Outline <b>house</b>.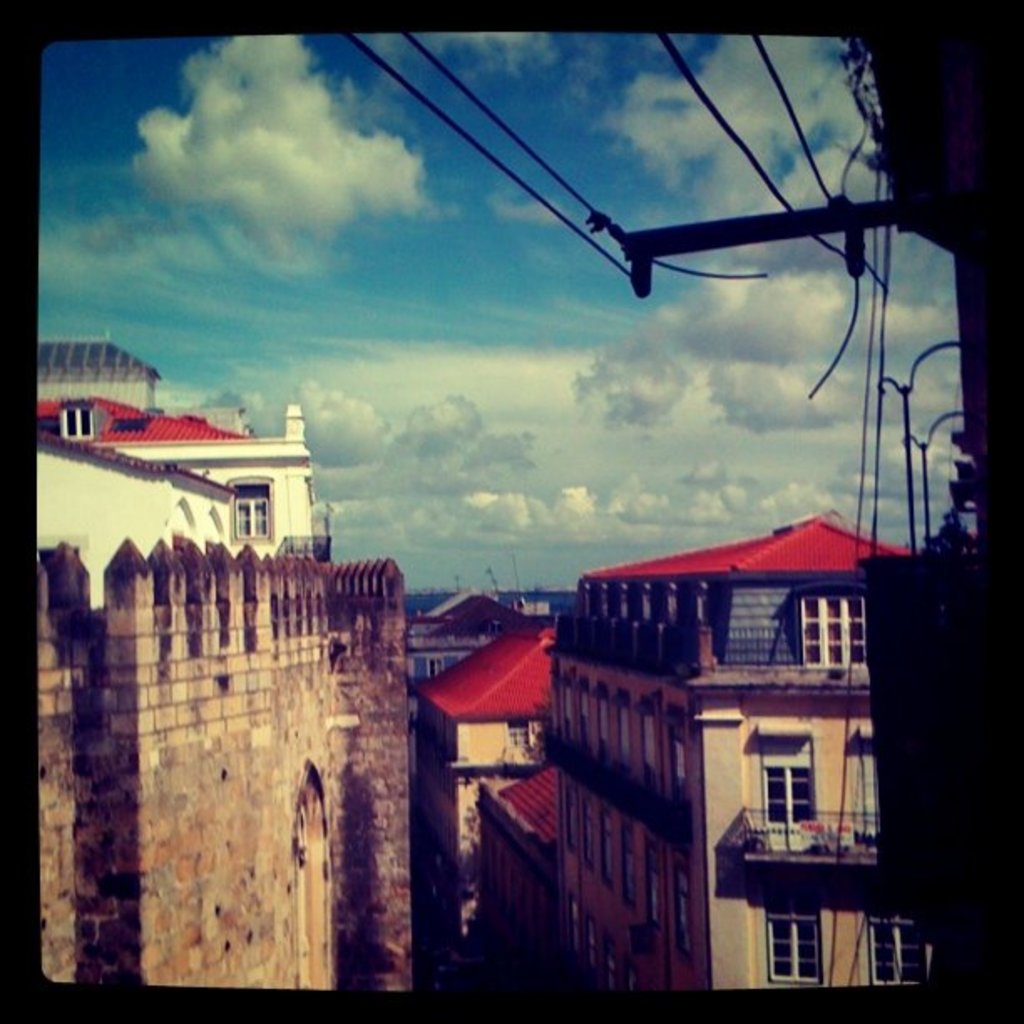
Outline: bbox=[42, 395, 321, 559].
